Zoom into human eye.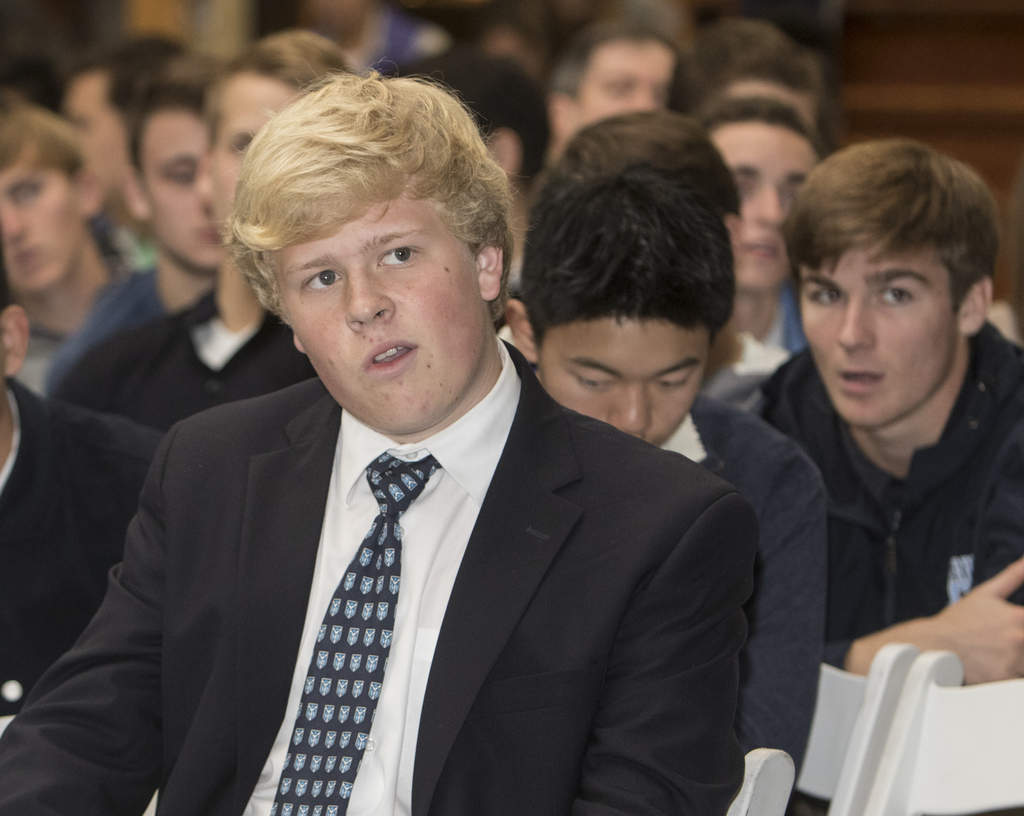
Zoom target: Rect(161, 168, 196, 189).
